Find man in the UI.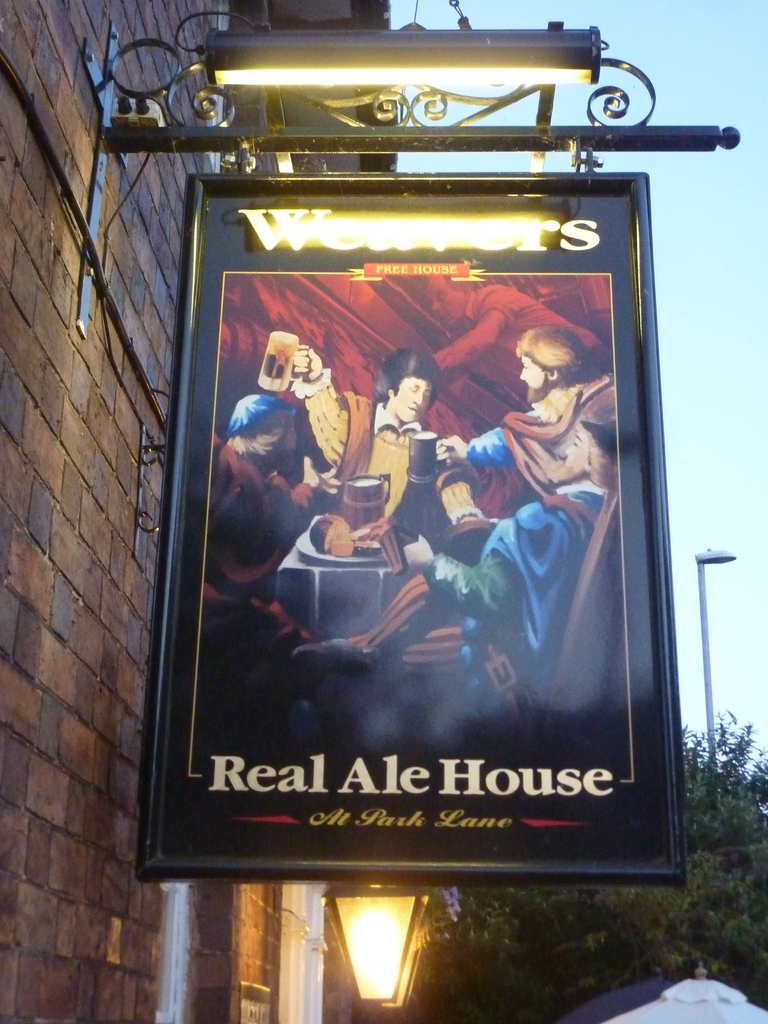
UI element at (x1=291, y1=344, x2=488, y2=533).
